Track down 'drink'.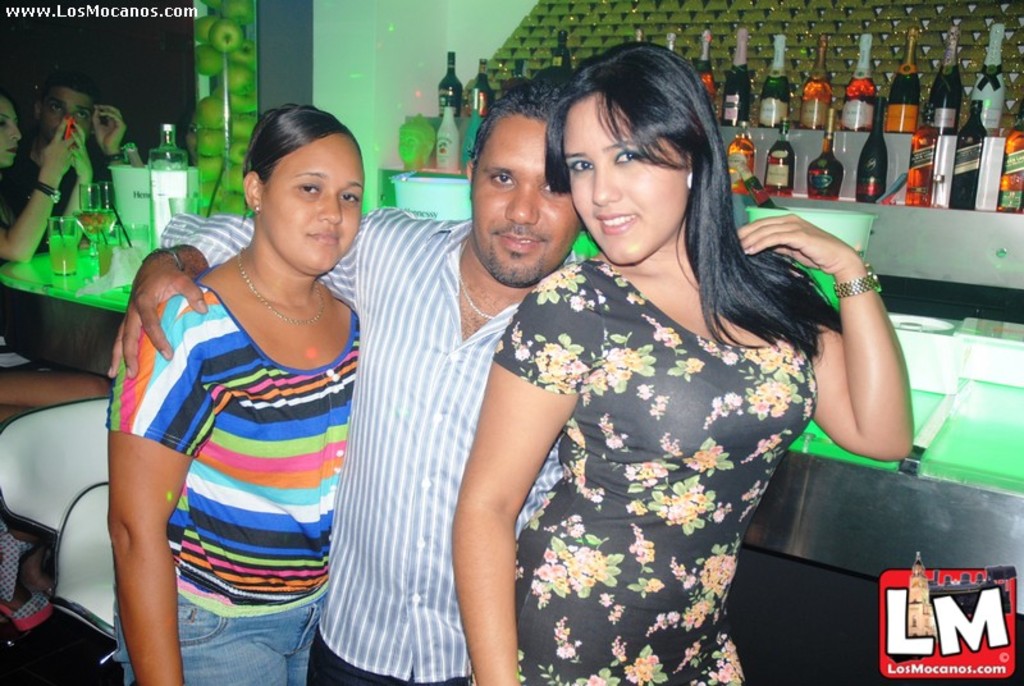
Tracked to l=728, t=134, r=754, b=193.
